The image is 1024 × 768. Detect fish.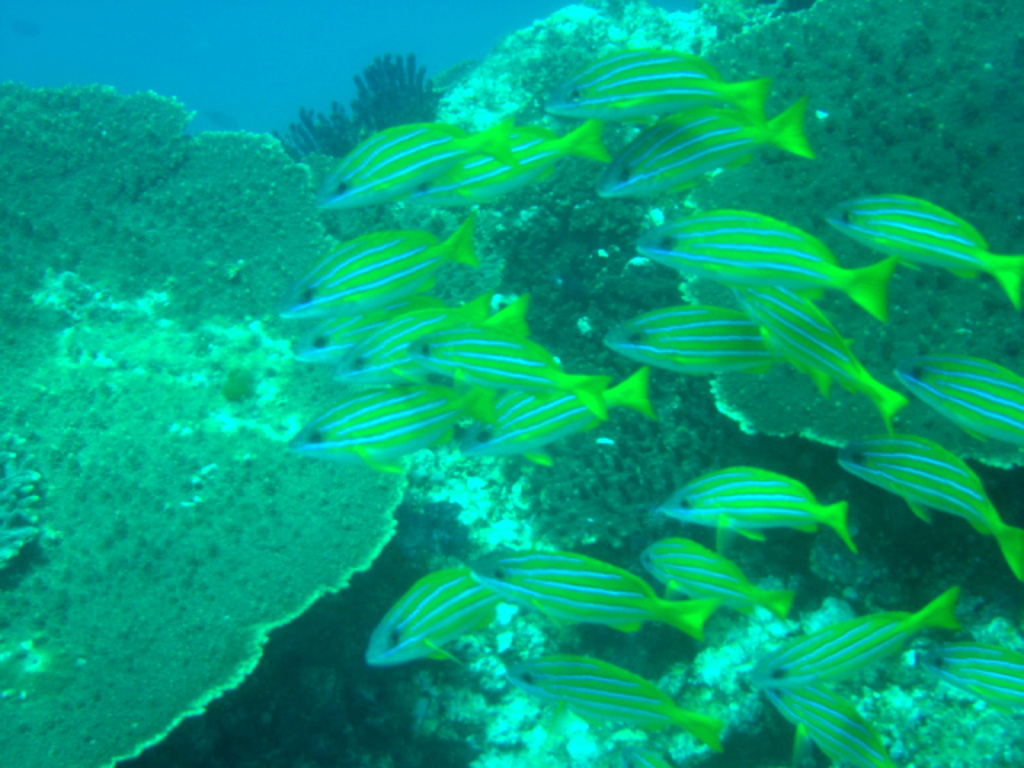
Detection: pyautogui.locateOnScreen(917, 640, 1022, 712).
